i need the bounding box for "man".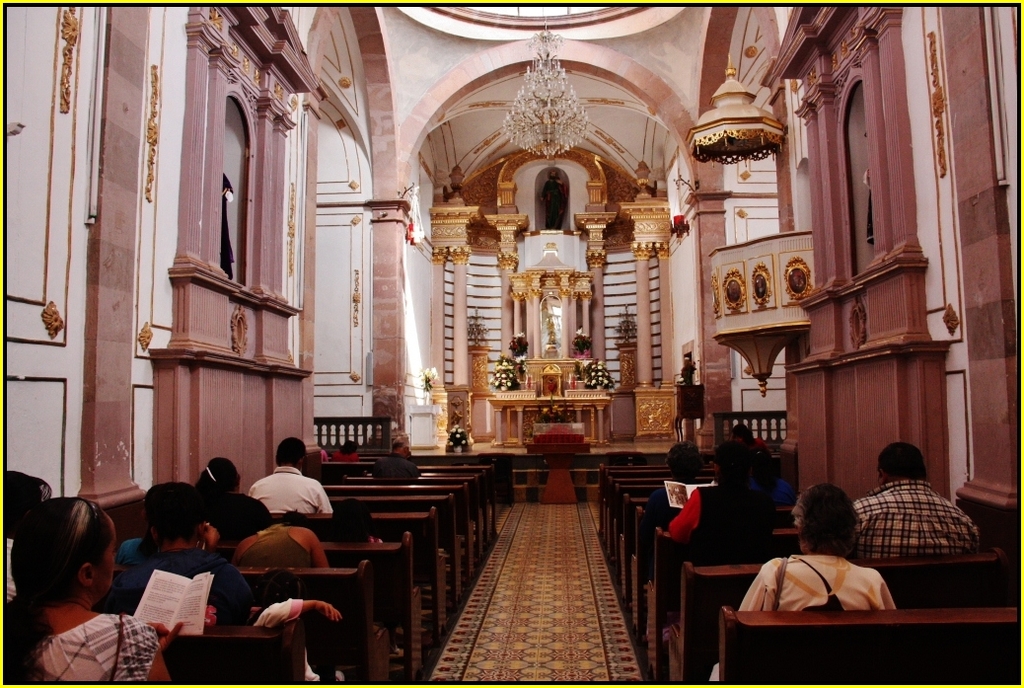
Here it is: (left=375, top=437, right=422, bottom=480).
